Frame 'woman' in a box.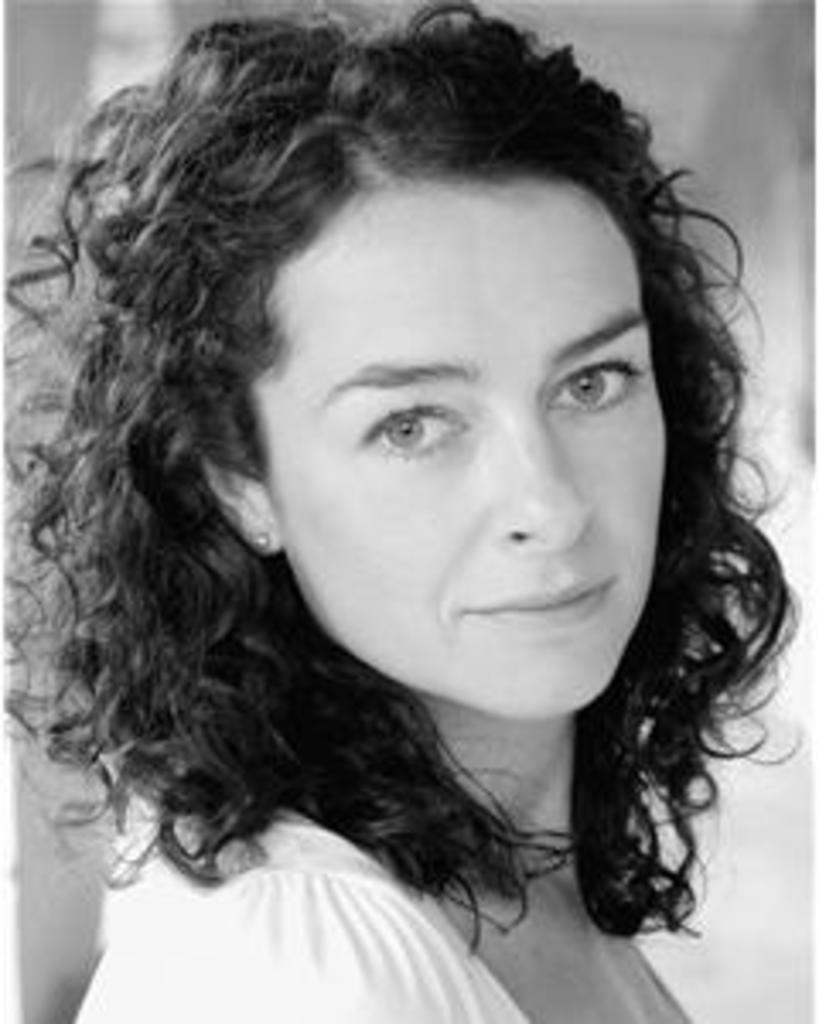
rect(0, 0, 818, 997).
